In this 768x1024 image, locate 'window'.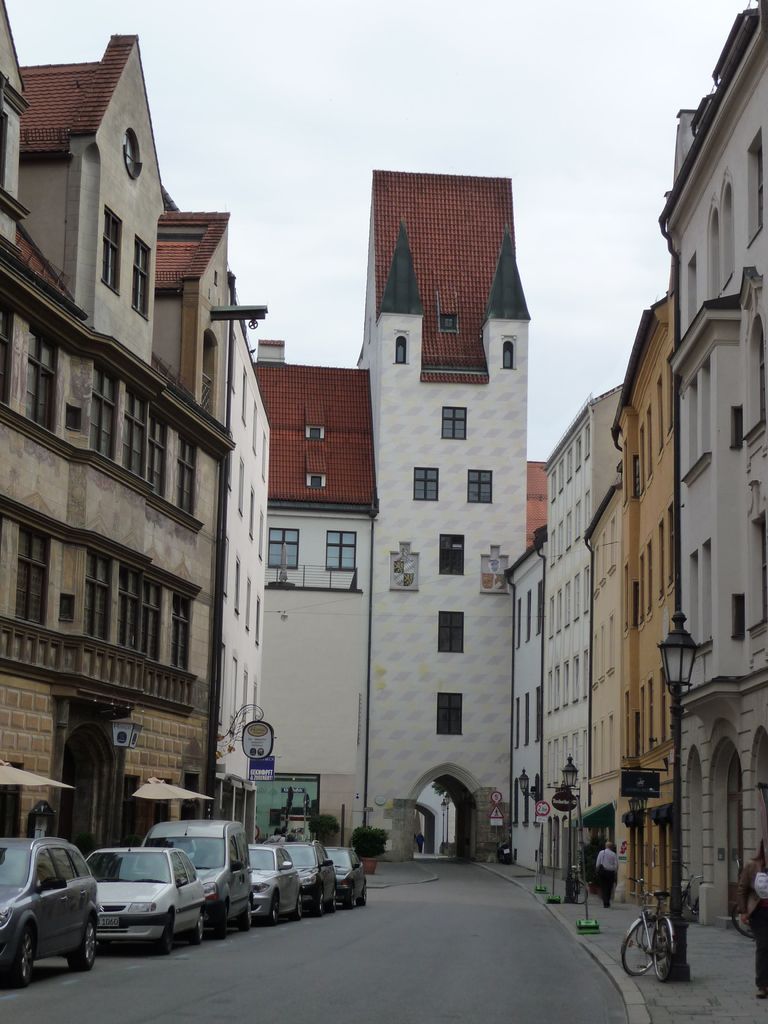
Bounding box: box=[83, 547, 122, 641].
